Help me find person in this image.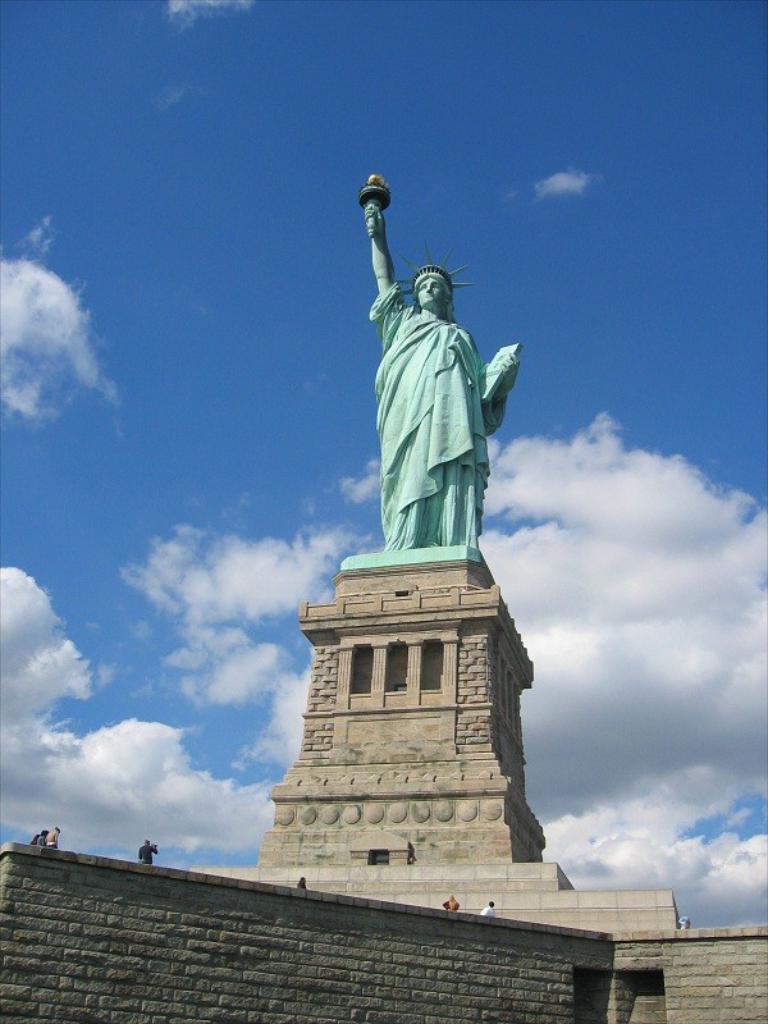
Found it: rect(133, 833, 159, 868).
